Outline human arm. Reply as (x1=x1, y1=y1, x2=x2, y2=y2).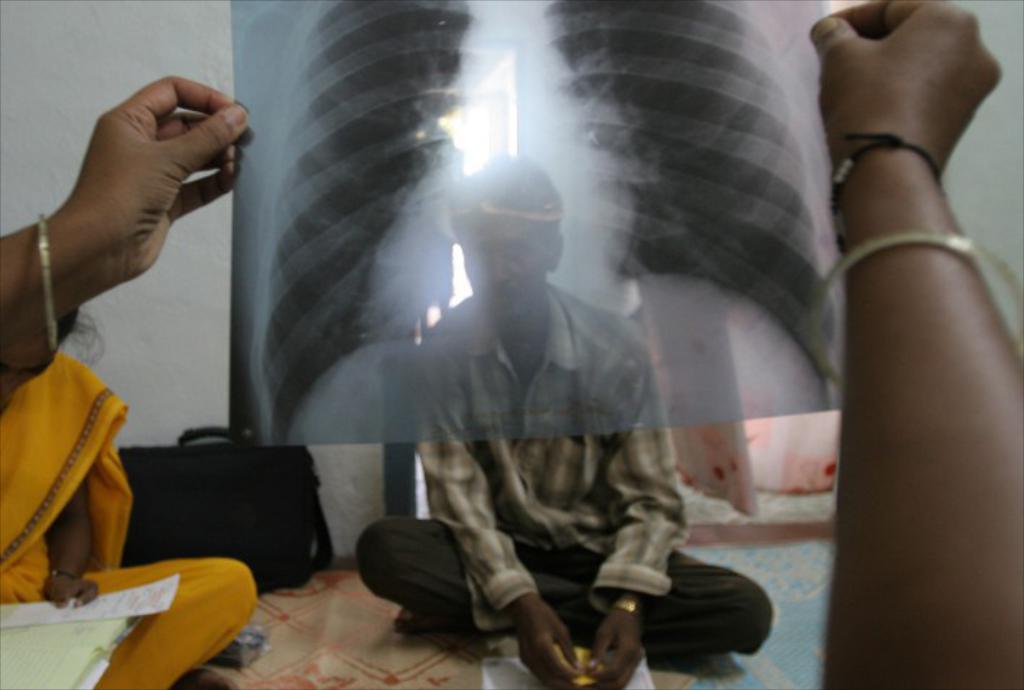
(x1=812, y1=0, x2=1023, y2=689).
